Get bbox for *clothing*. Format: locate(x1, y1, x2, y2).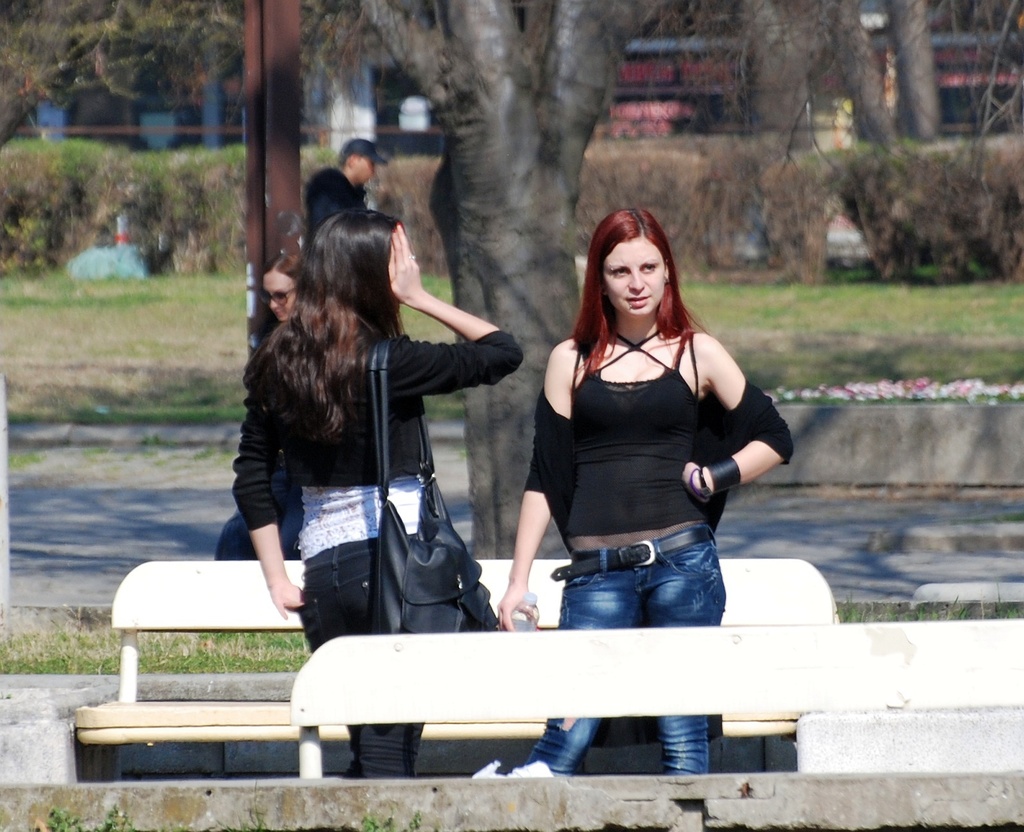
locate(212, 449, 306, 562).
